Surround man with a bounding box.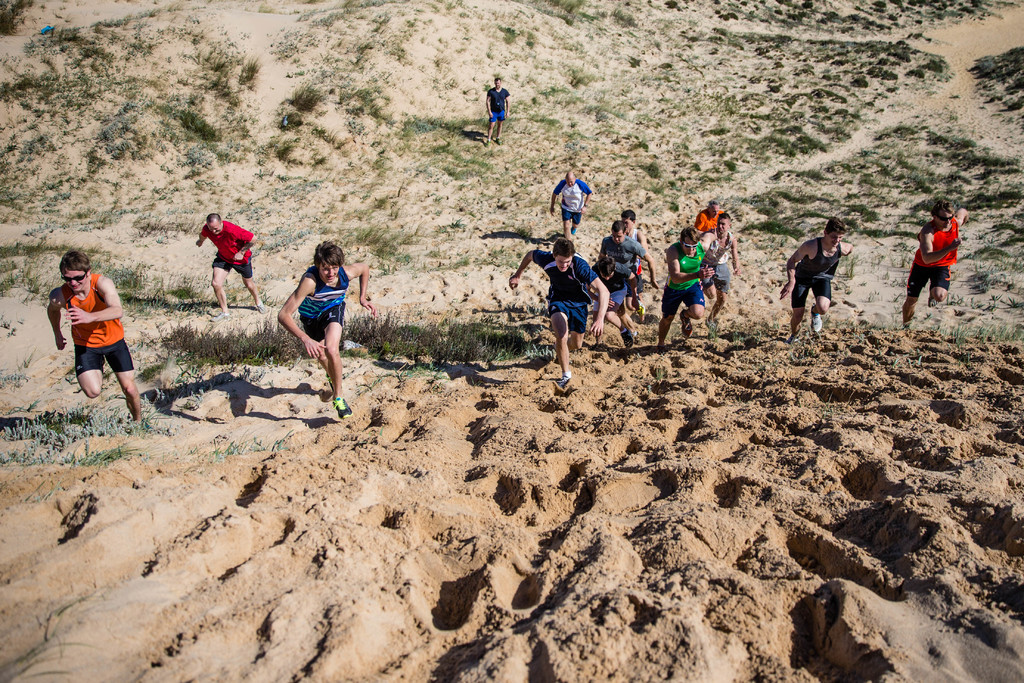
(694,199,726,236).
